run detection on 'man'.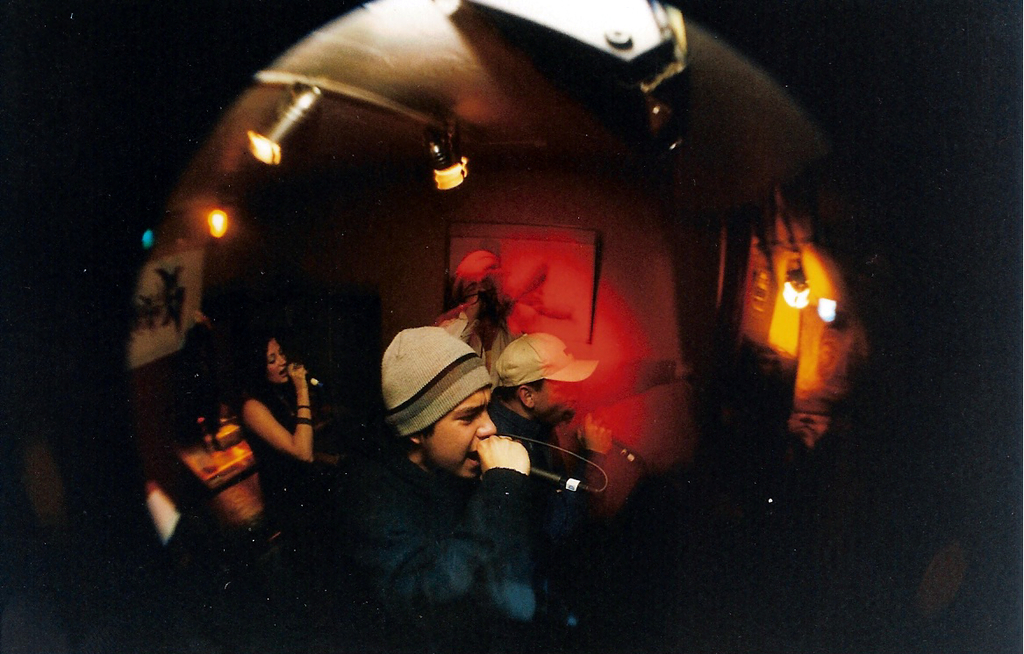
Result: {"left": 349, "top": 327, "right": 534, "bottom": 653}.
